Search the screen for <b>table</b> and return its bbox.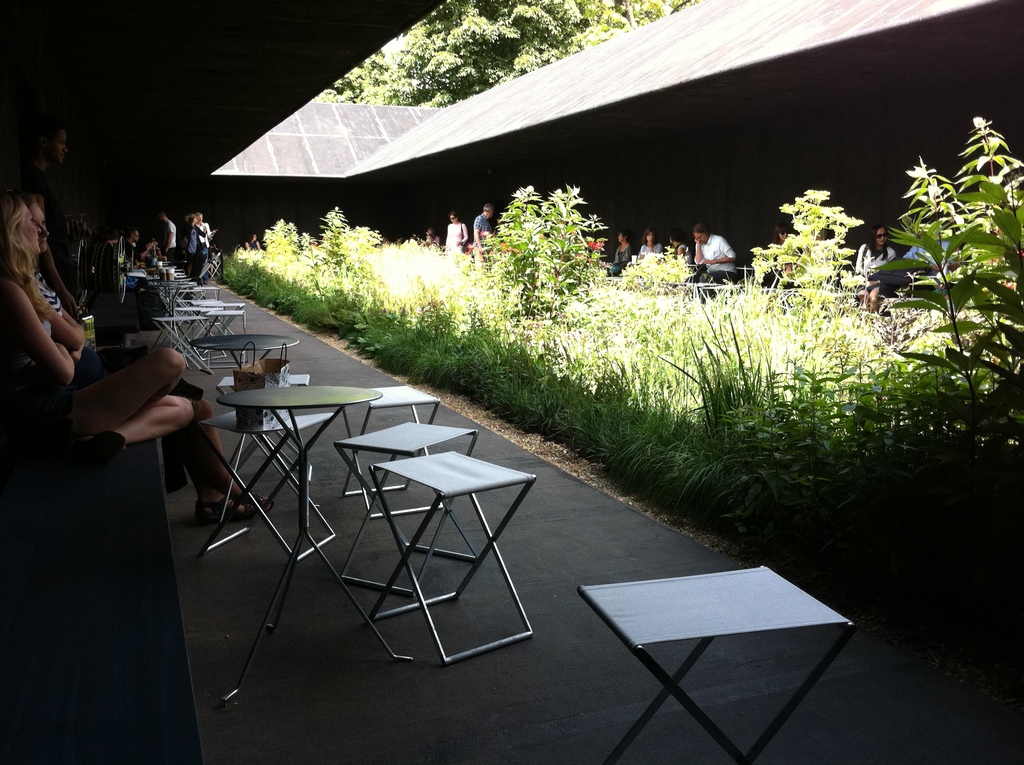
Found: x1=579, y1=563, x2=852, y2=764.
